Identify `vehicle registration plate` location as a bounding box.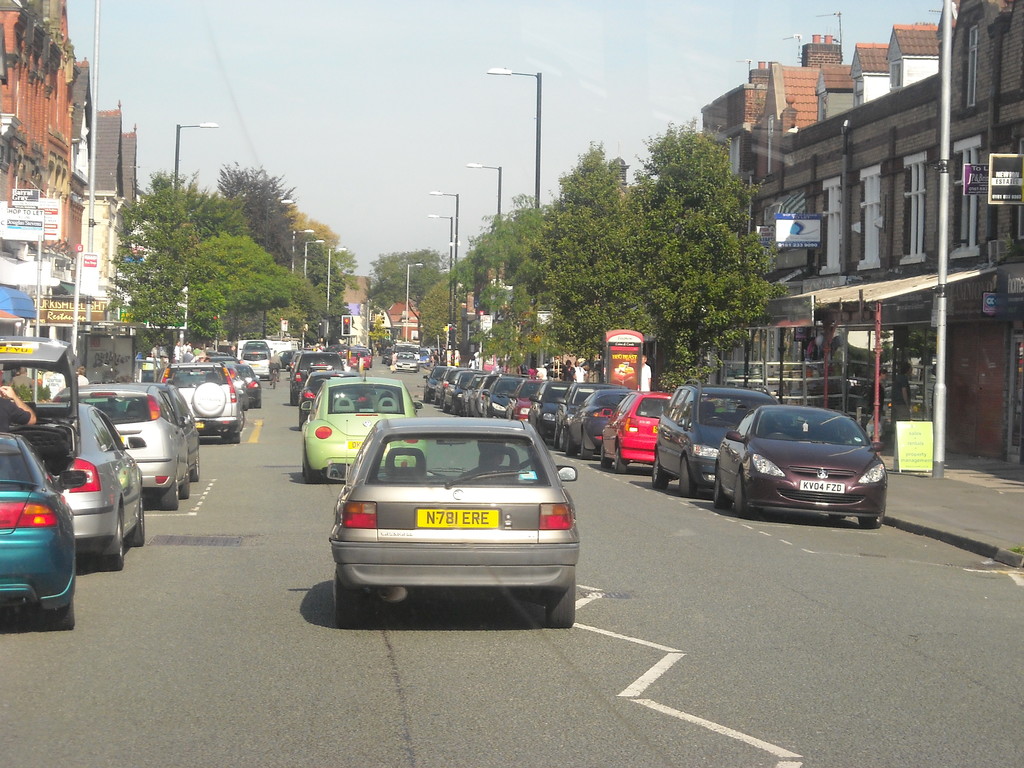
800,478,846,497.
